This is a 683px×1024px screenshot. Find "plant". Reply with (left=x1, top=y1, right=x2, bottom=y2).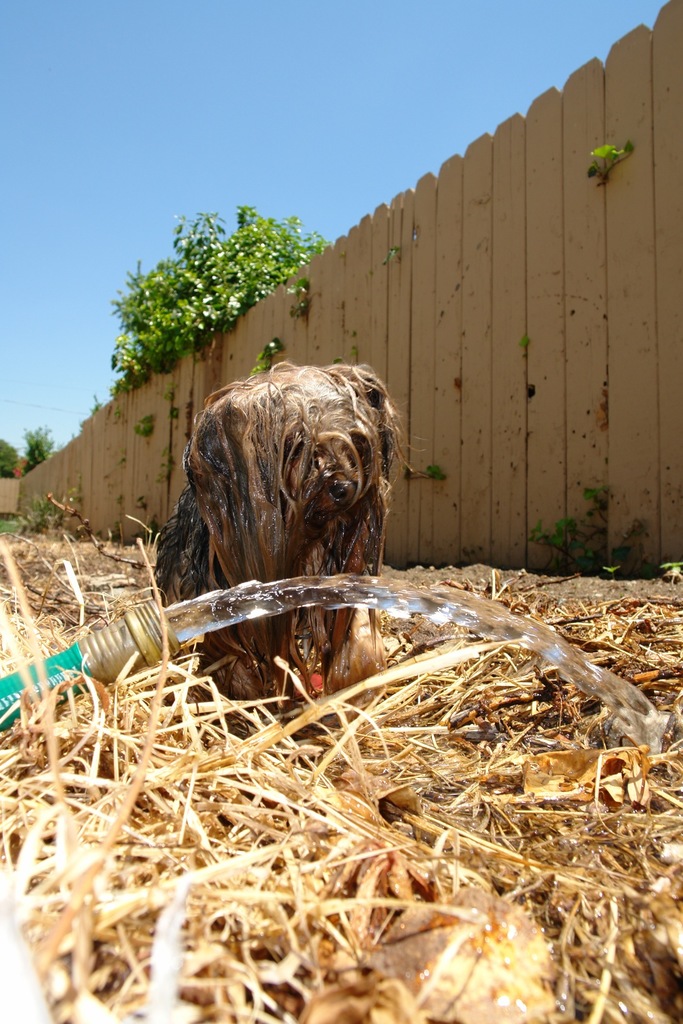
(left=580, top=138, right=636, bottom=194).
